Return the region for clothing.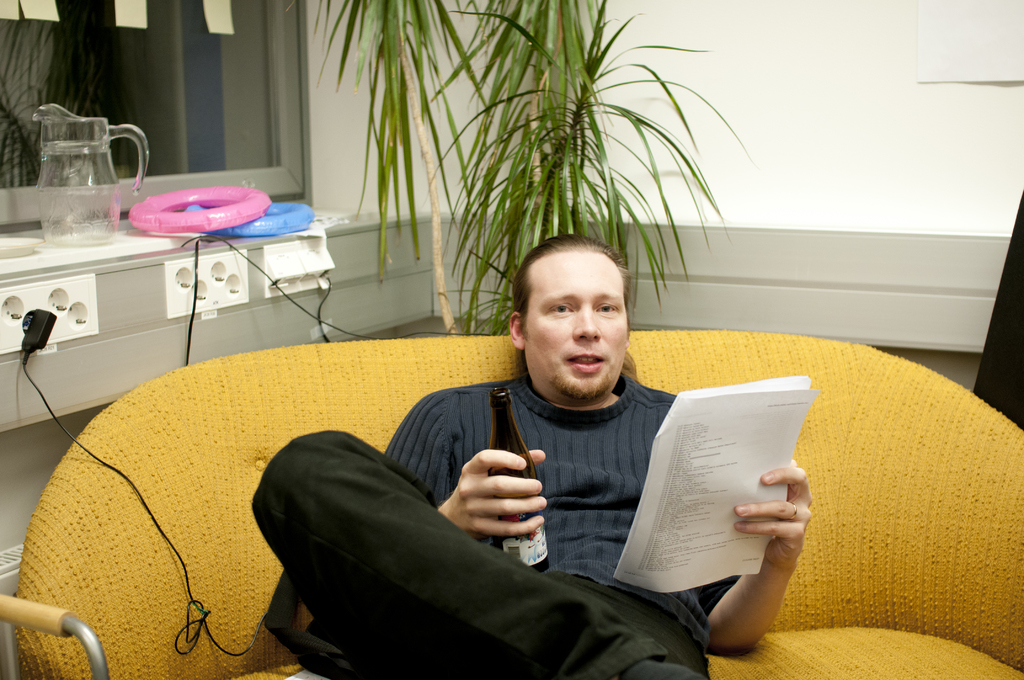
<bbox>294, 310, 804, 656</bbox>.
